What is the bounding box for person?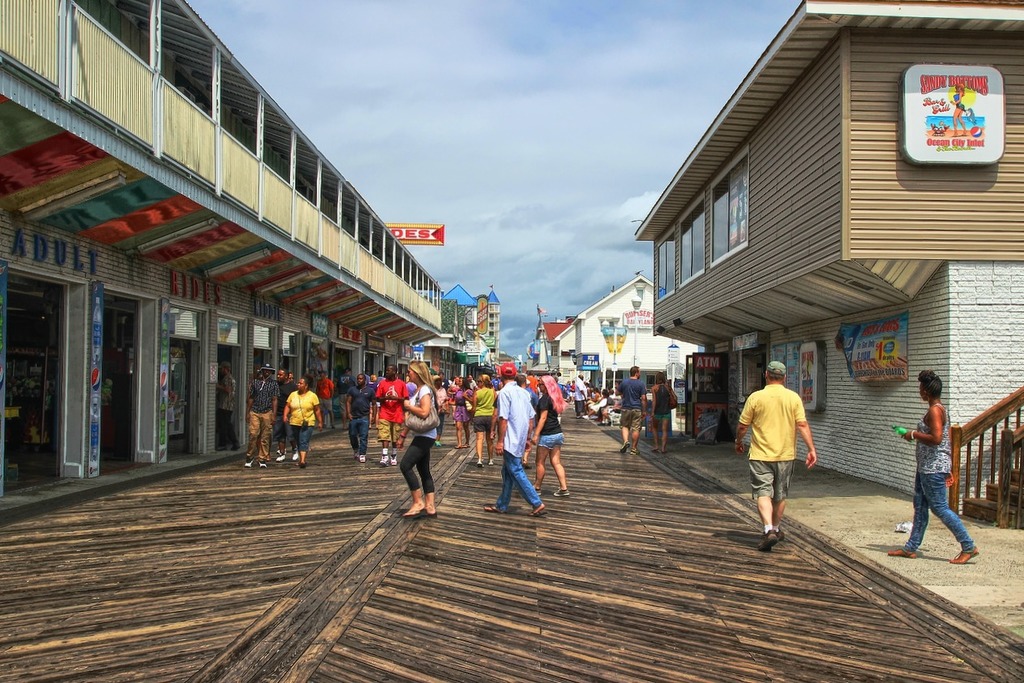
<box>272,367,299,462</box>.
